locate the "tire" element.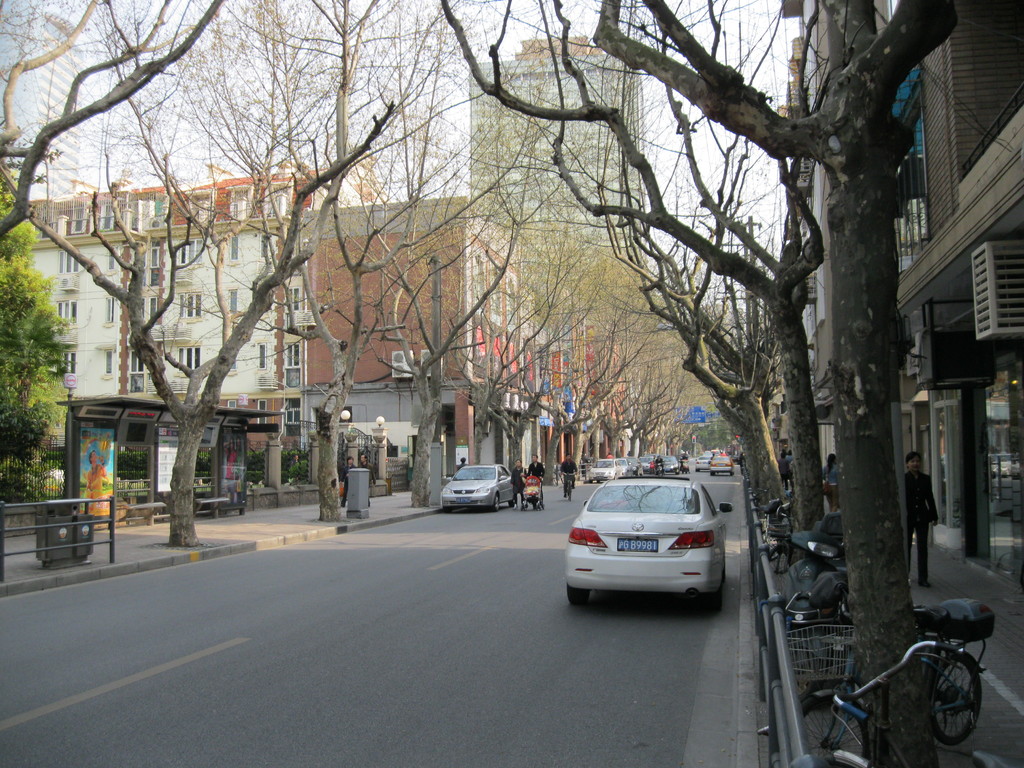
Element bbox: 559/479/575/499.
